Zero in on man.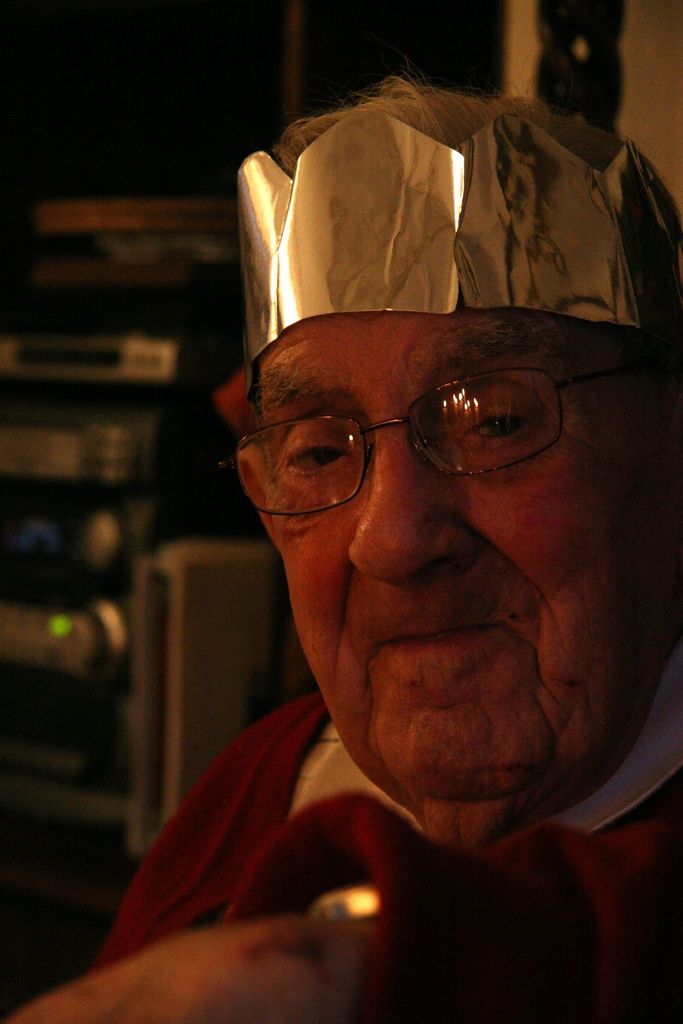
Zeroed in: pyautogui.locateOnScreen(69, 71, 682, 1023).
